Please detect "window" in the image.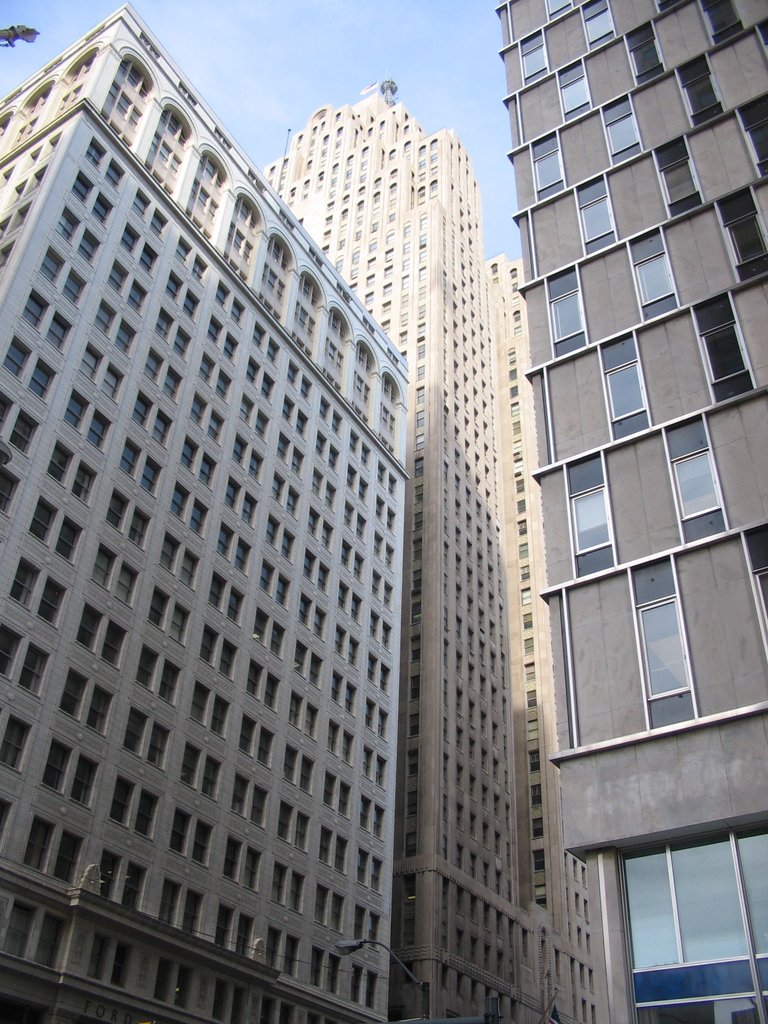
box(23, 357, 60, 412).
